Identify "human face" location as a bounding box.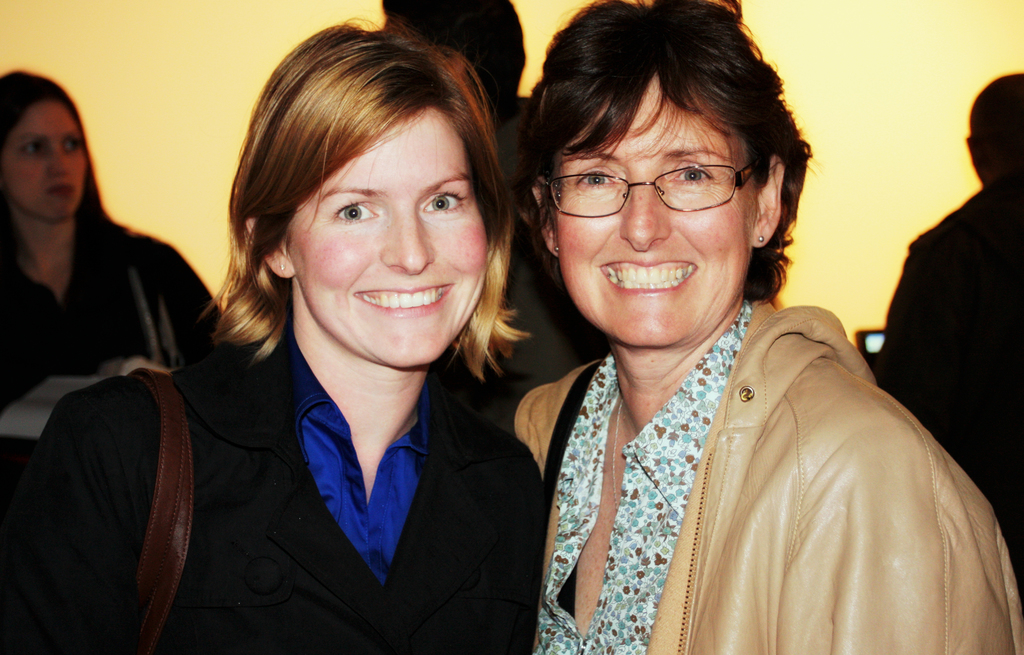
locate(4, 106, 84, 217).
